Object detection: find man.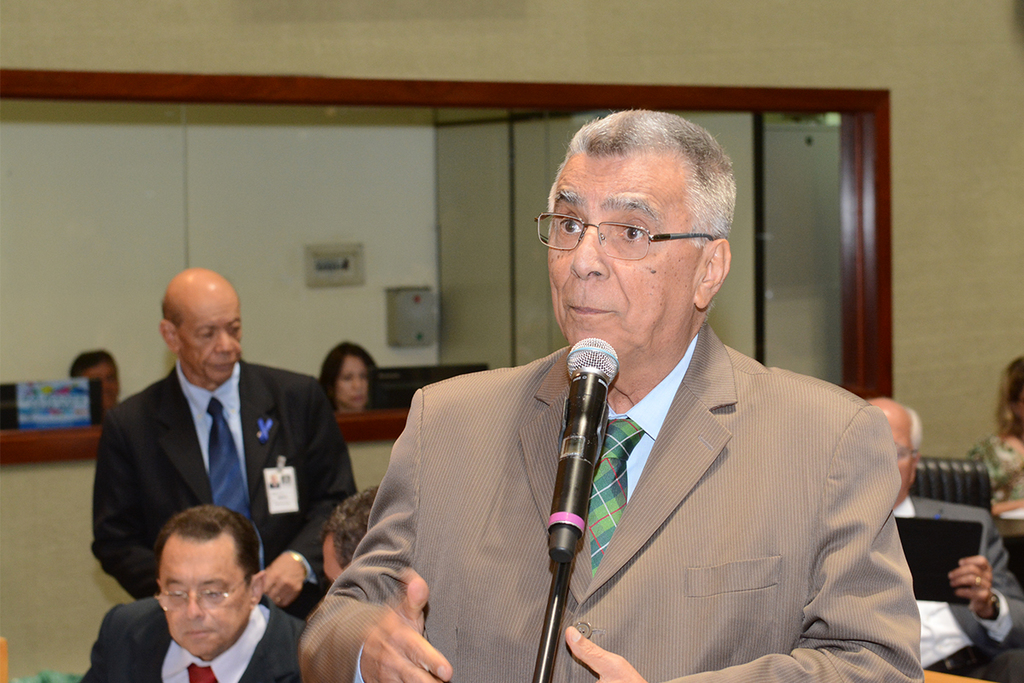
<bbox>867, 398, 1023, 682</bbox>.
